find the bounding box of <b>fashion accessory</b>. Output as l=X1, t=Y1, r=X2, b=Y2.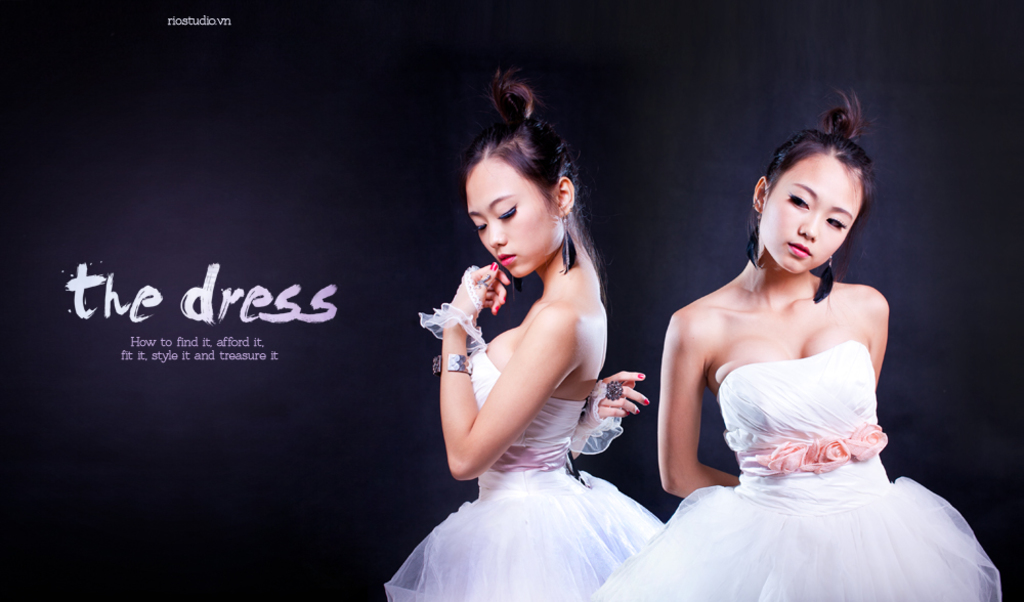
l=812, t=255, r=835, b=305.
